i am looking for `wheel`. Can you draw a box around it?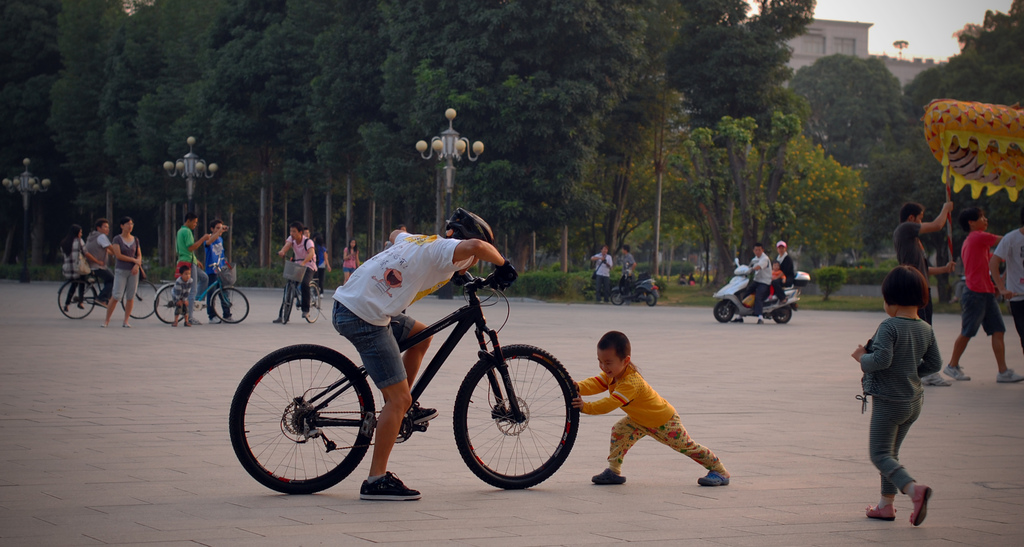
Sure, the bounding box is x1=280, y1=285, x2=295, y2=326.
